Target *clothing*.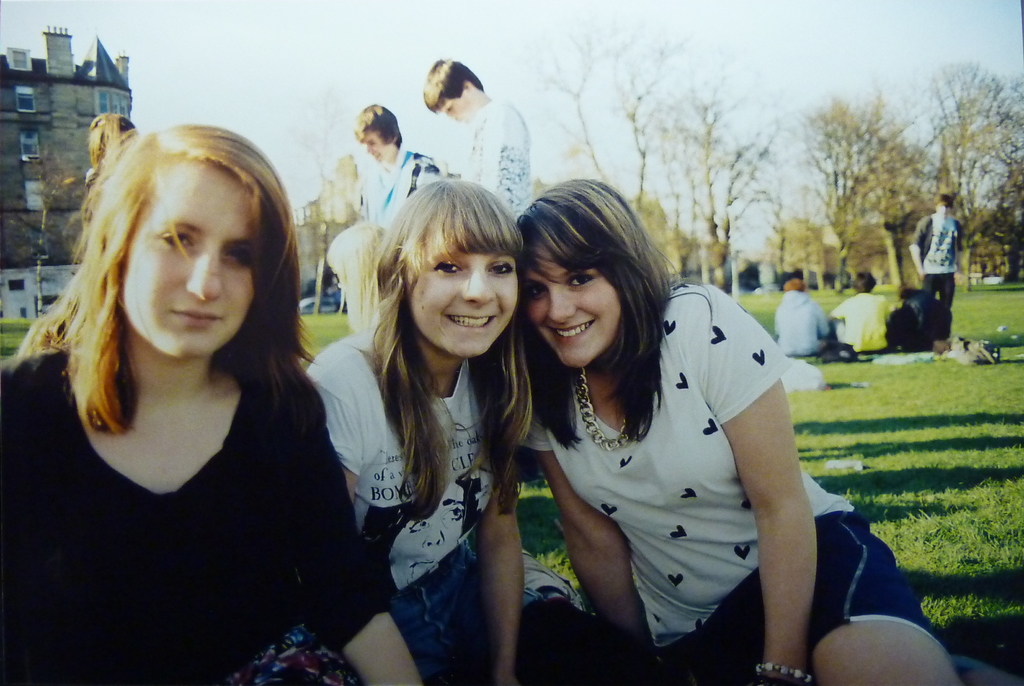
Target region: [362,141,442,229].
